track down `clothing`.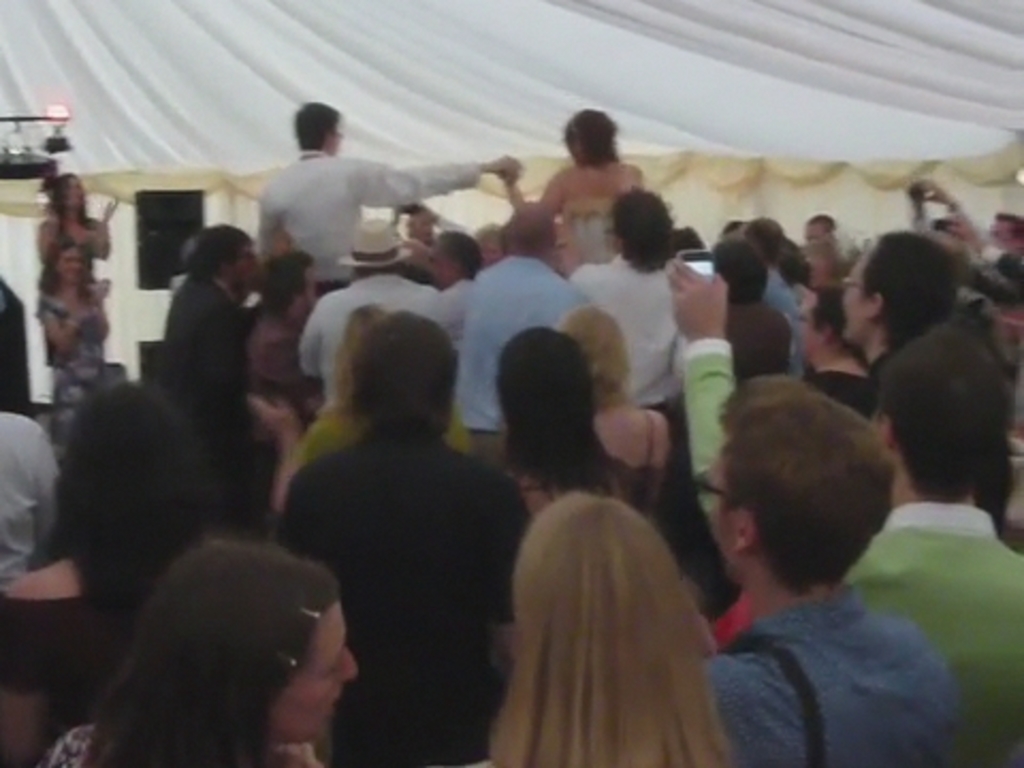
Tracked to {"left": 38, "top": 207, "right": 96, "bottom": 284}.
